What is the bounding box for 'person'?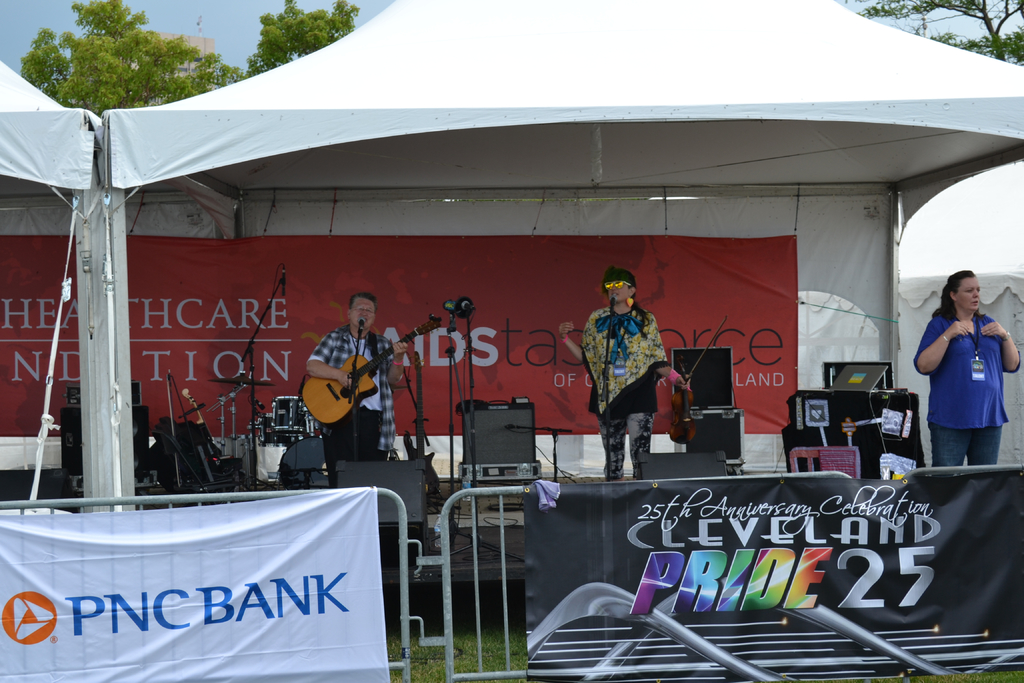
select_region(304, 290, 408, 489).
